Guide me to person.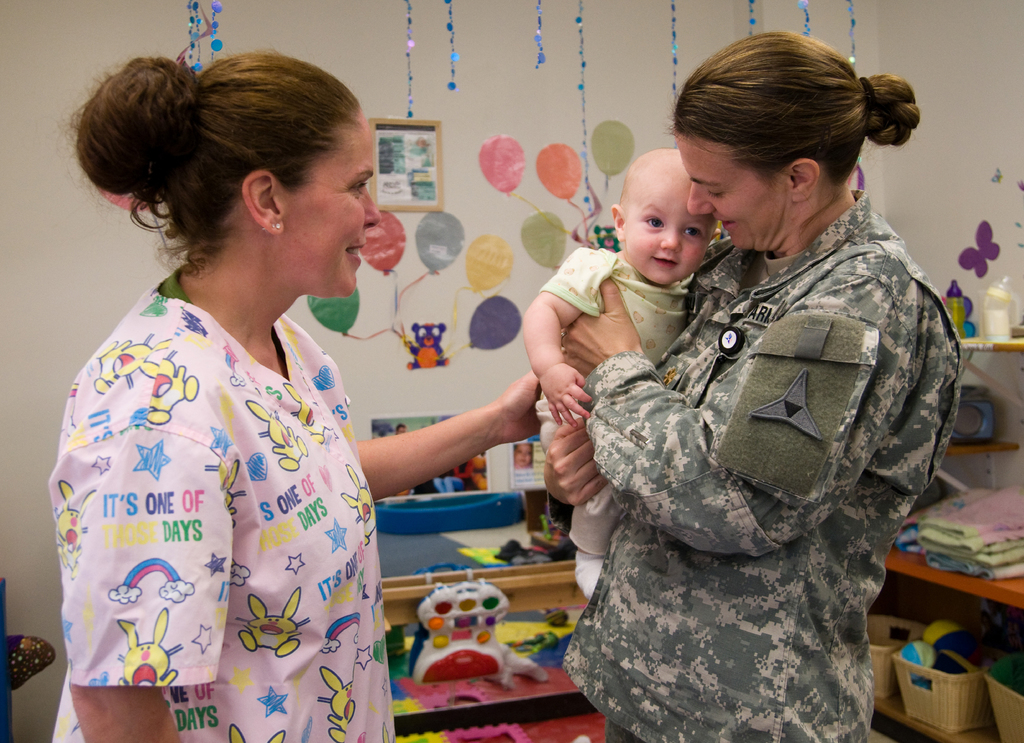
Guidance: 571 63 951 742.
